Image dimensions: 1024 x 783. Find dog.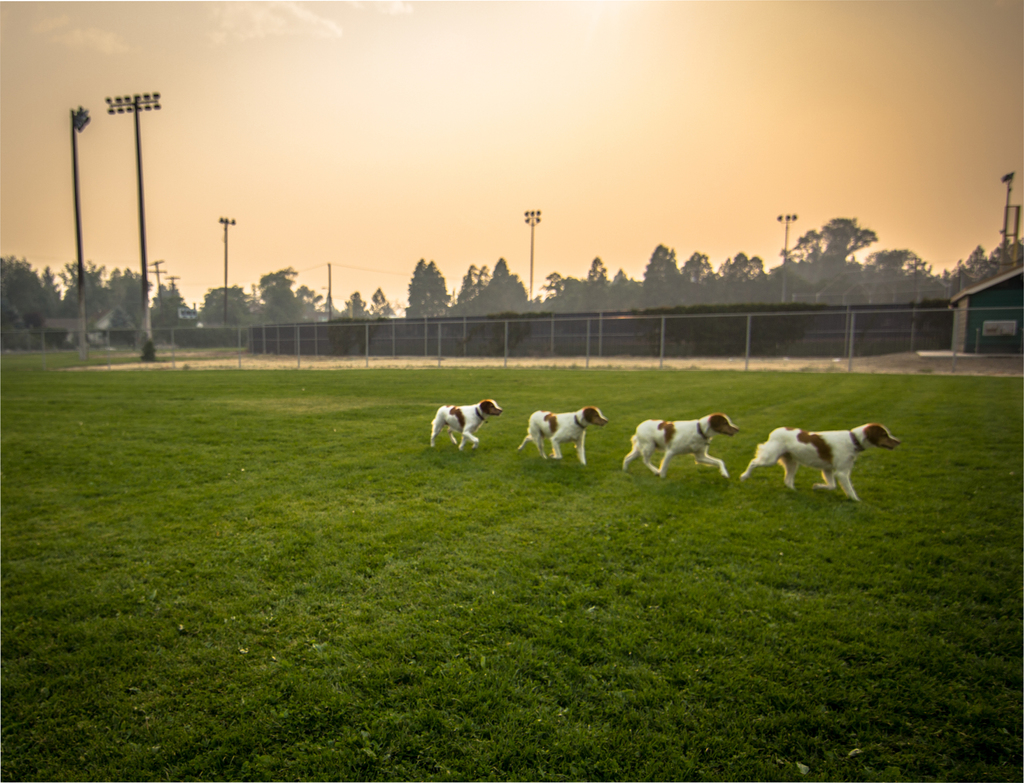
bbox=(431, 402, 507, 448).
